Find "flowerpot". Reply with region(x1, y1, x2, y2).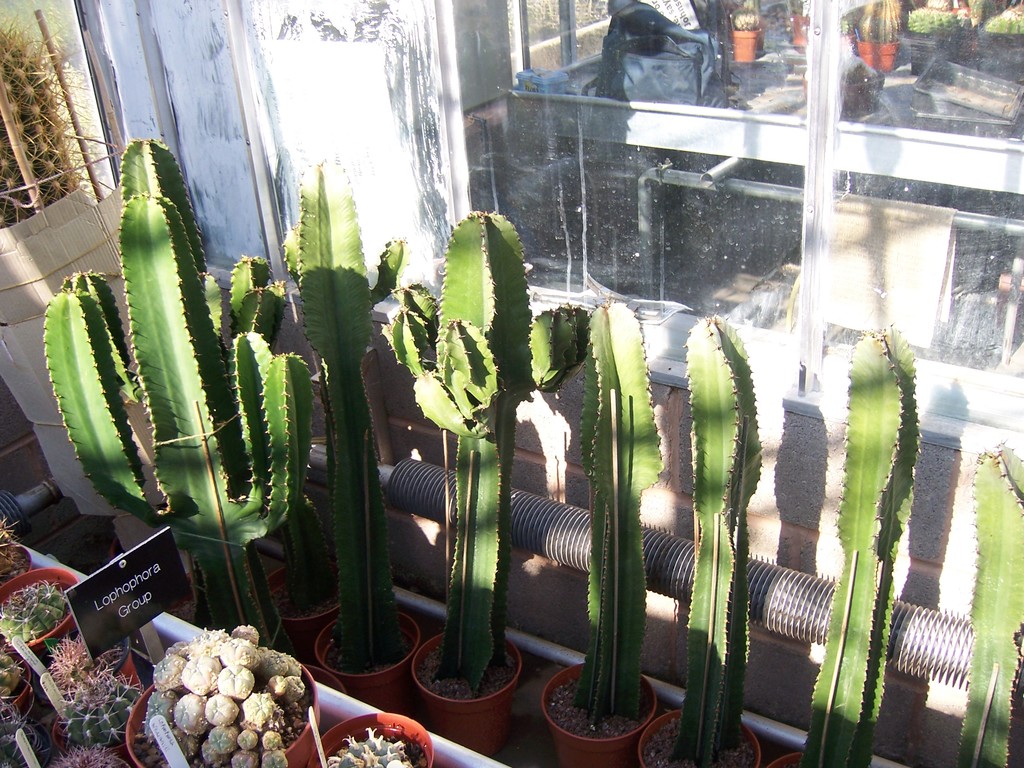
region(268, 567, 346, 664).
